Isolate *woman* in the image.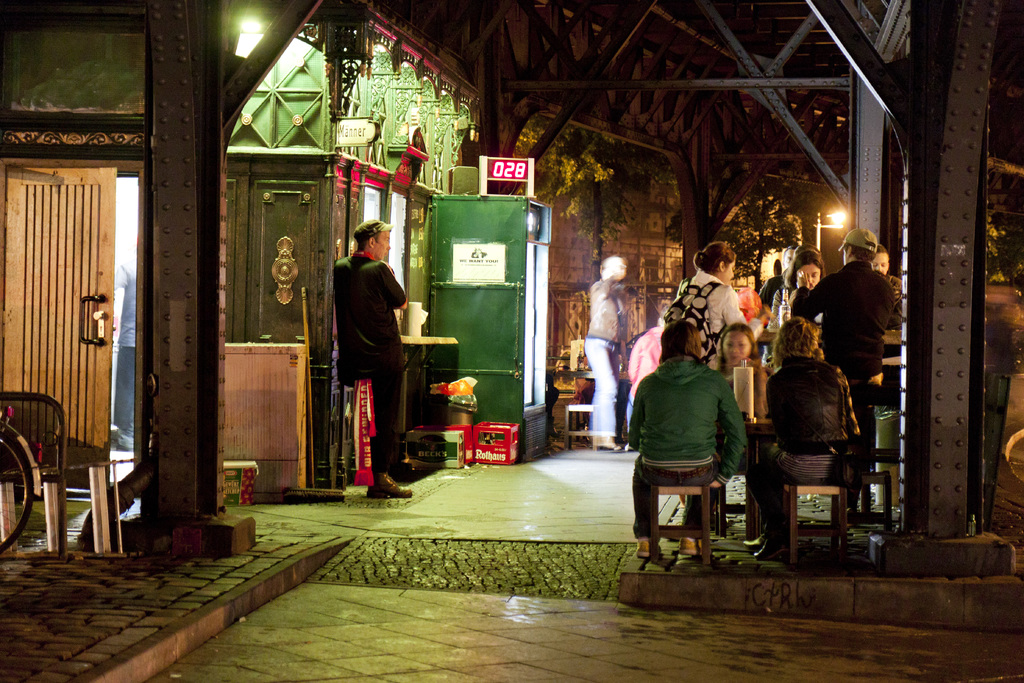
Isolated region: box(874, 249, 900, 331).
